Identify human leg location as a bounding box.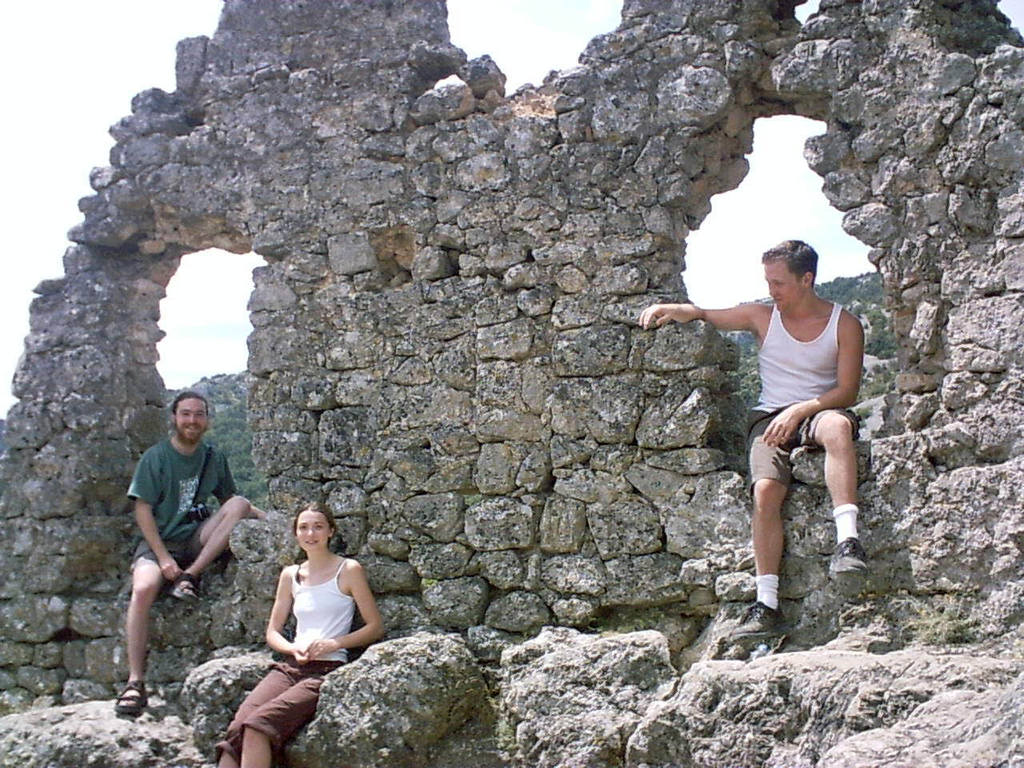
x1=797, y1=410, x2=874, y2=578.
